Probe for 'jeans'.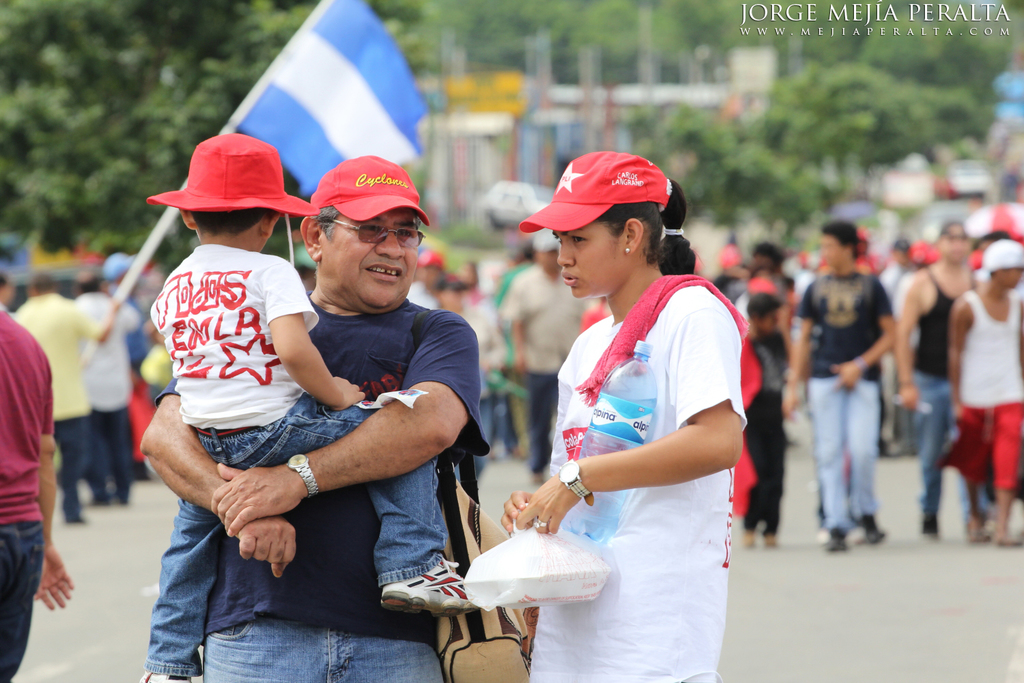
Probe result: [left=921, top=380, right=988, bottom=529].
